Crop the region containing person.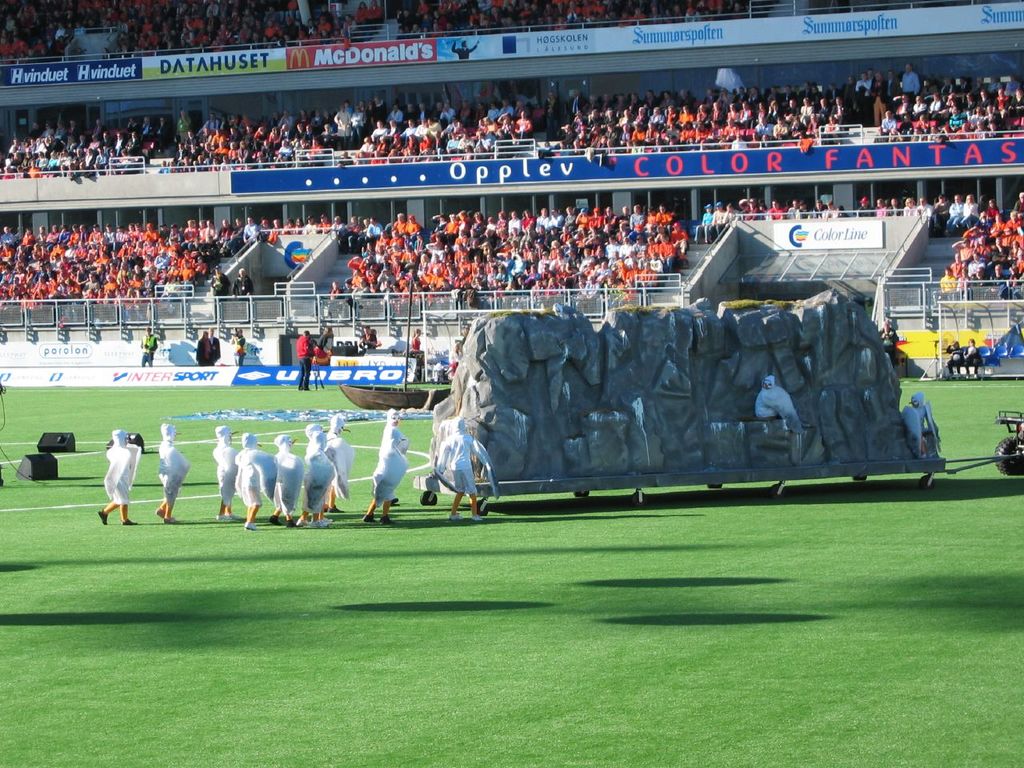
Crop region: (x1=253, y1=215, x2=273, y2=242).
